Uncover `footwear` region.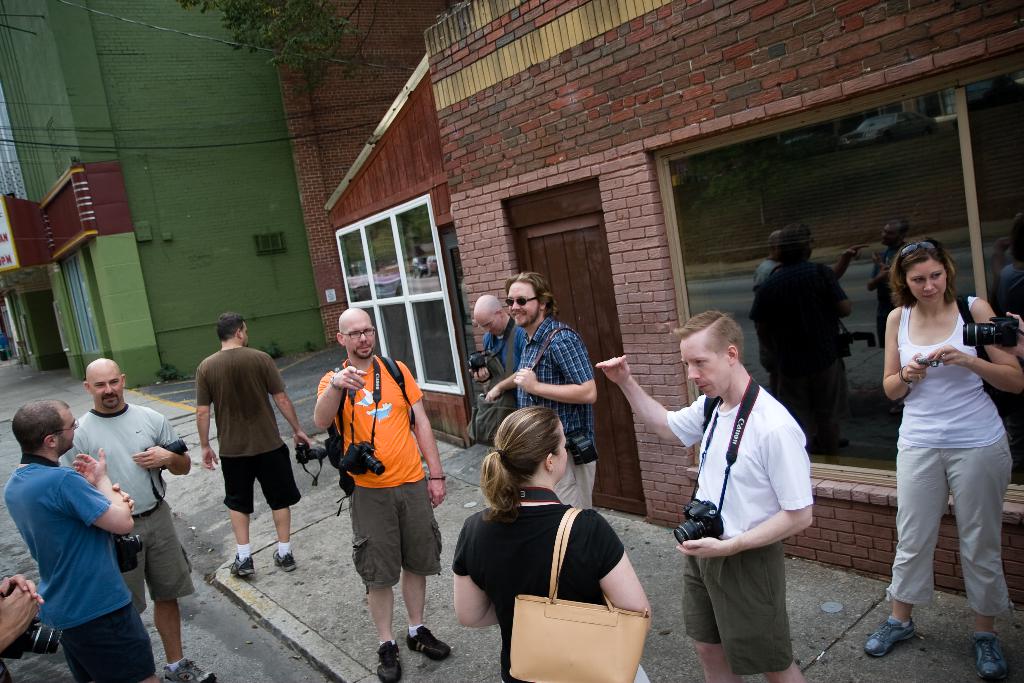
Uncovered: box=[973, 627, 1004, 682].
